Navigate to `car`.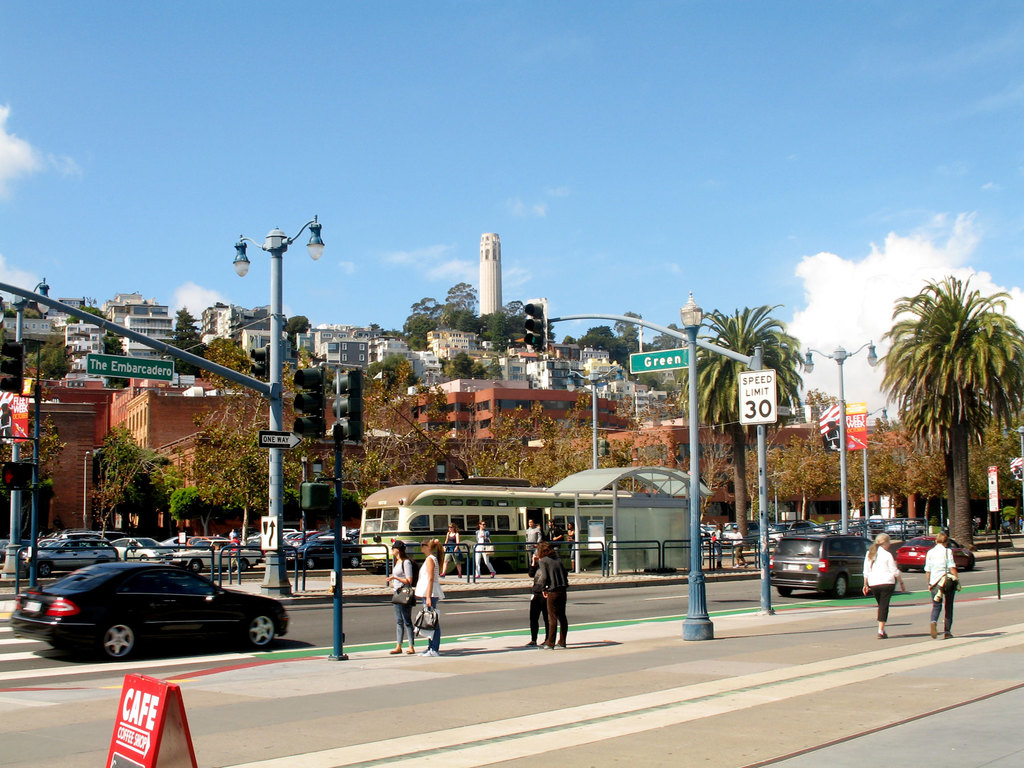
Navigation target: region(898, 537, 973, 574).
